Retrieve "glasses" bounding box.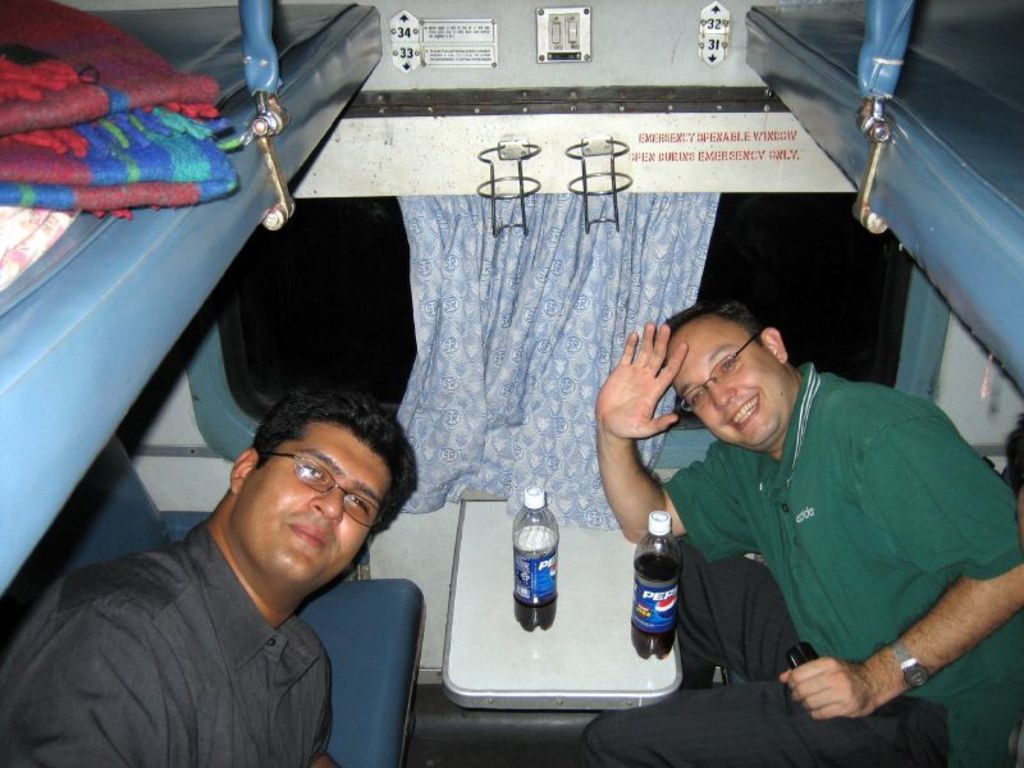
Bounding box: crop(256, 449, 381, 530).
